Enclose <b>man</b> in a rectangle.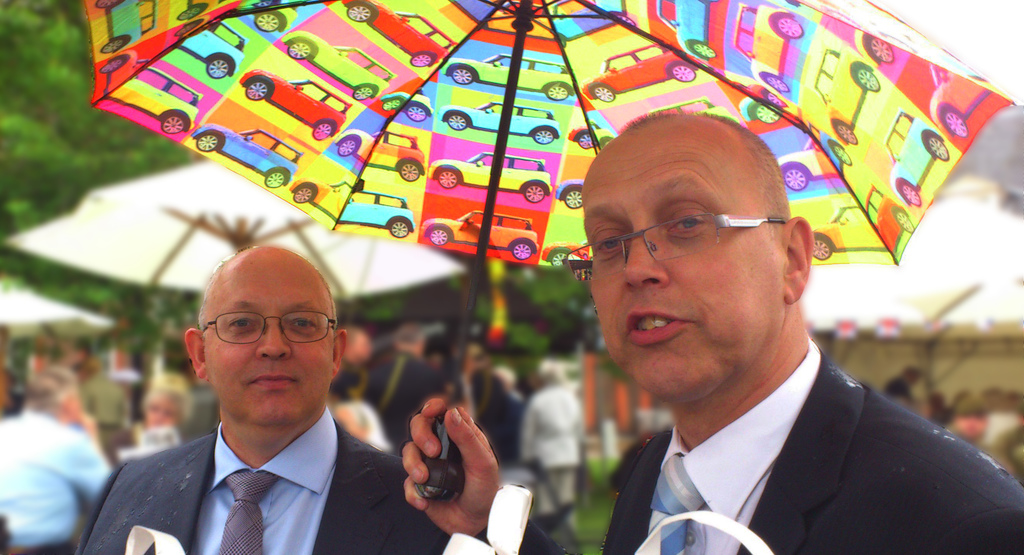
Rect(75, 245, 451, 554).
